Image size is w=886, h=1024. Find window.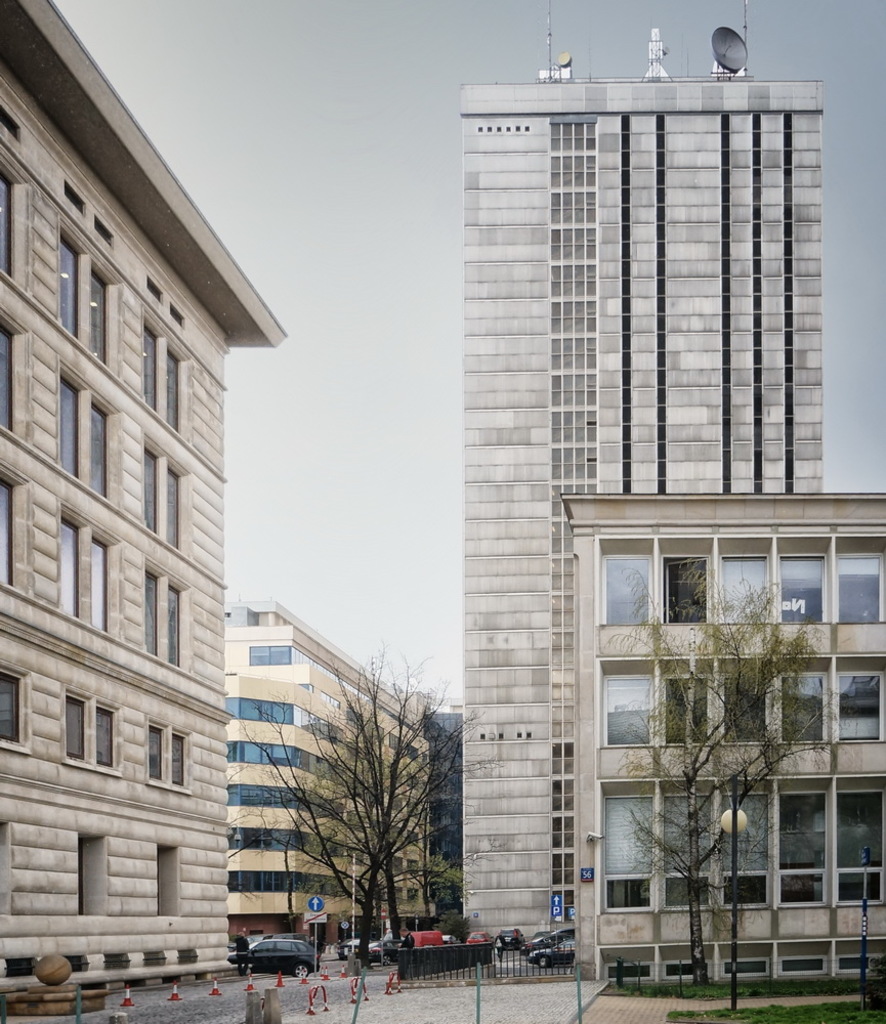
box(170, 309, 189, 329).
